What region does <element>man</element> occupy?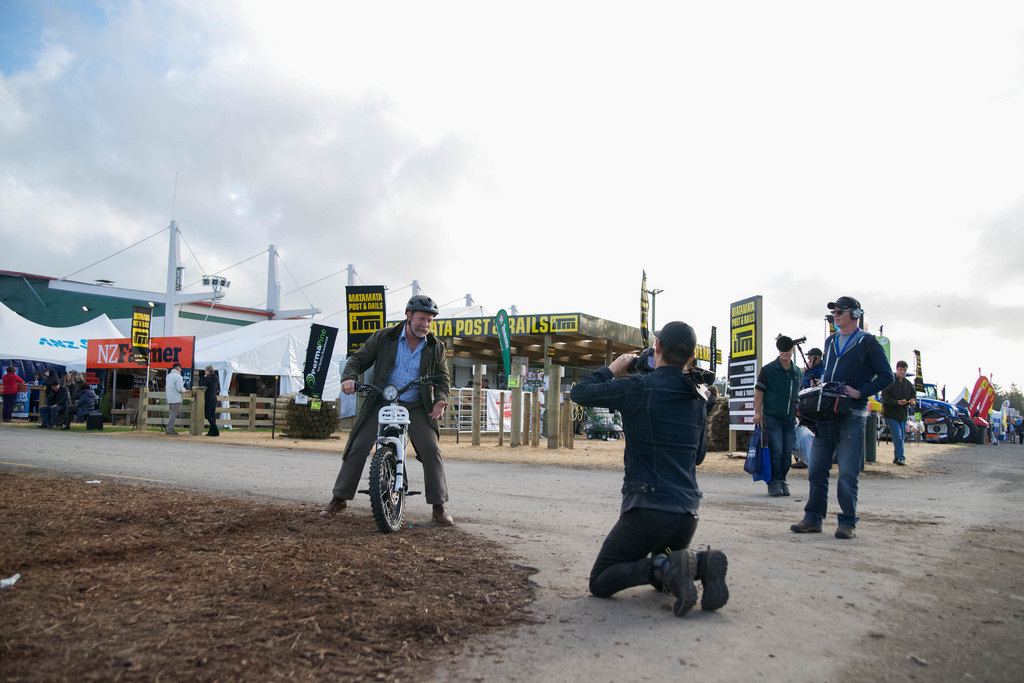
(x1=157, y1=357, x2=193, y2=440).
